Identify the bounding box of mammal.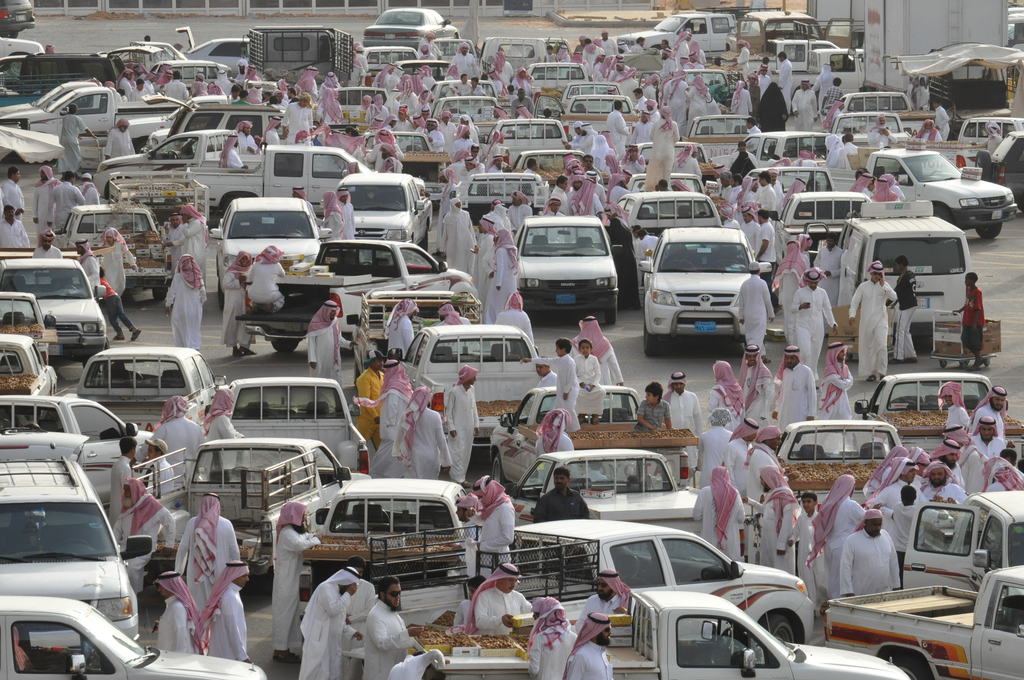
390, 386, 450, 480.
